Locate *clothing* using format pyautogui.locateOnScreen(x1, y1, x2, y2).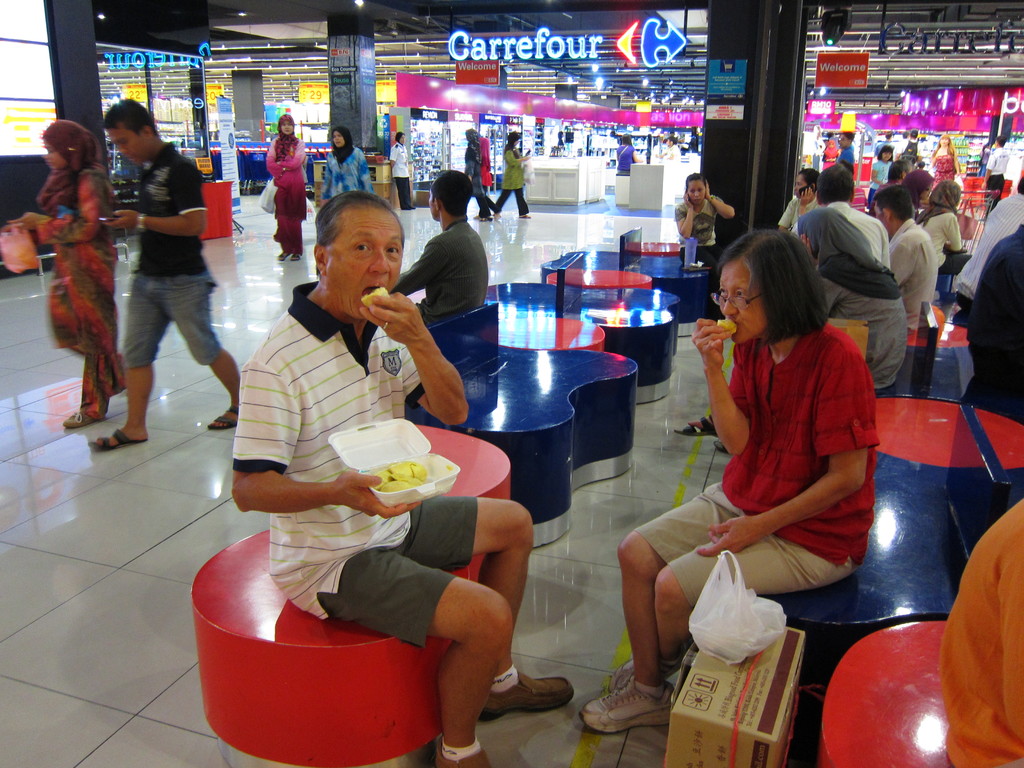
pyautogui.locateOnScreen(495, 150, 528, 213).
